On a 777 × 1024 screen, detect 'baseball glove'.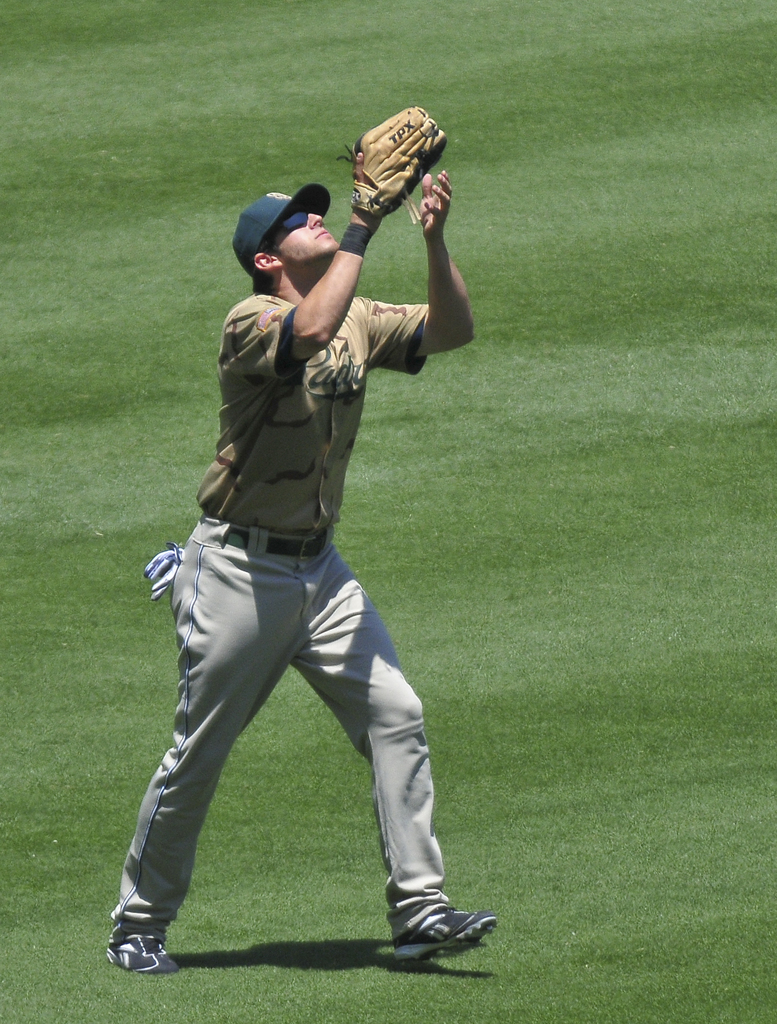
pyautogui.locateOnScreen(336, 100, 446, 220).
